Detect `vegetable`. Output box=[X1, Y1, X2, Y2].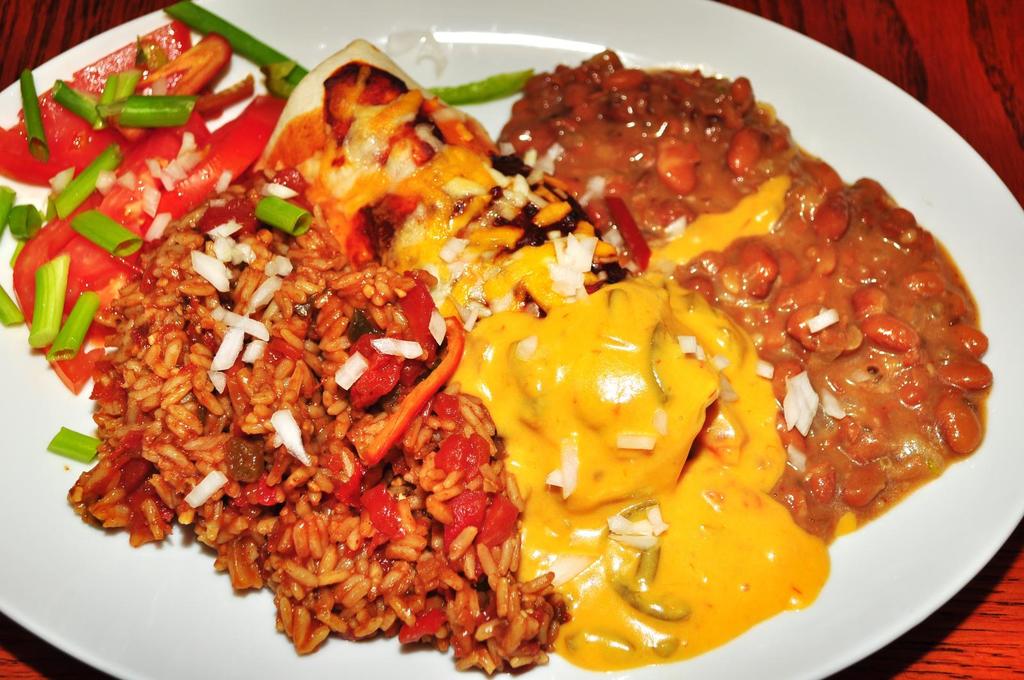
box=[106, 32, 228, 138].
